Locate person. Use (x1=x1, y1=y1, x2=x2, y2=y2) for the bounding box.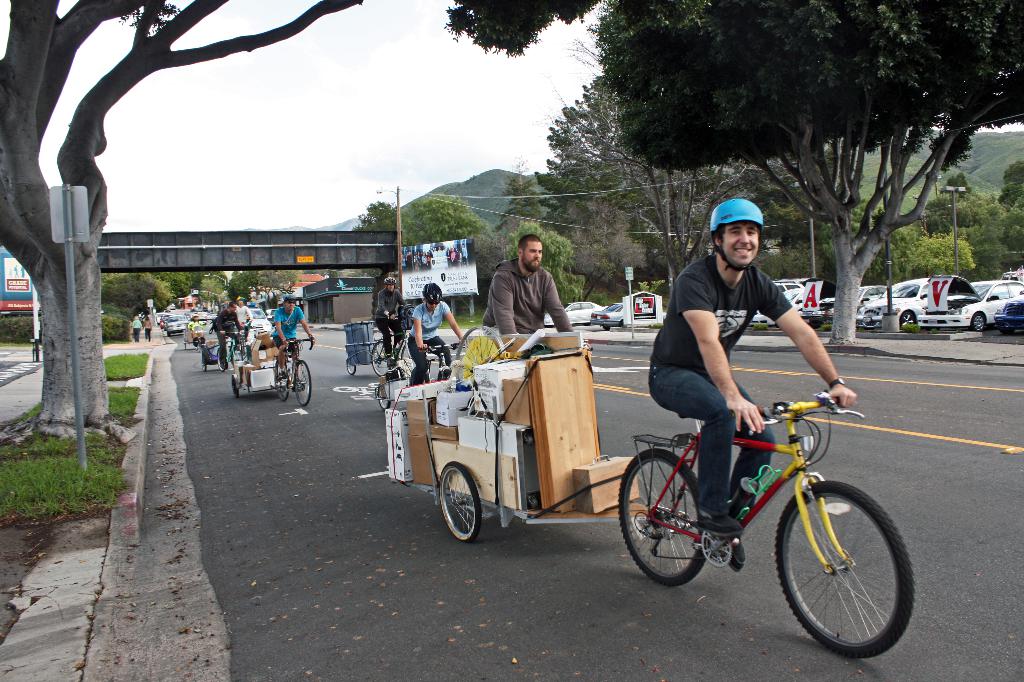
(x1=188, y1=308, x2=203, y2=337).
